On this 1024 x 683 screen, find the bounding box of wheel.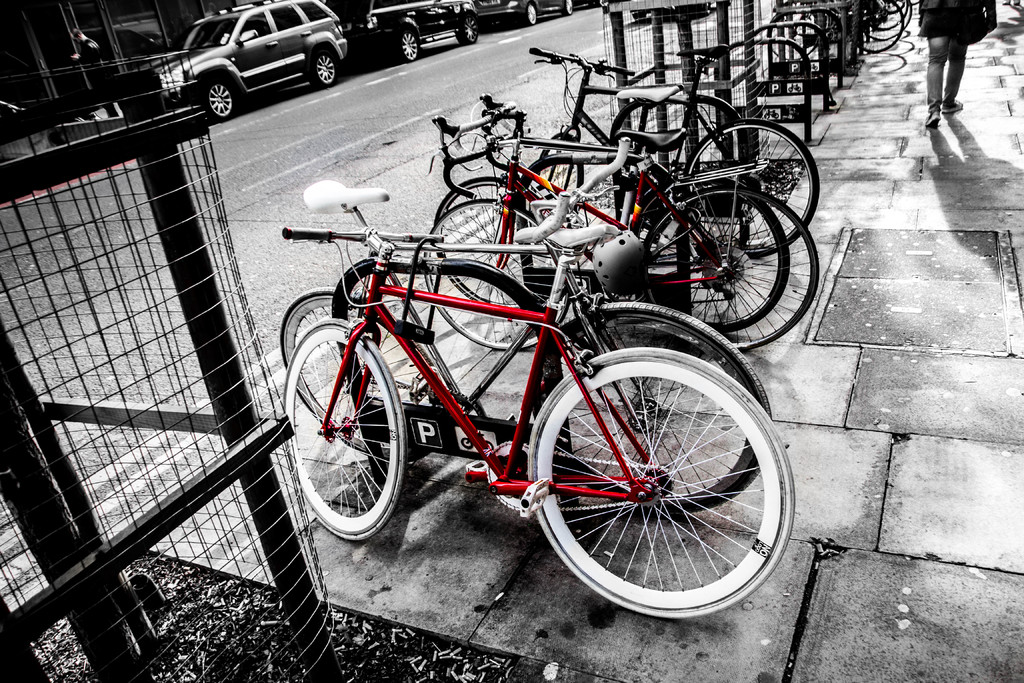
Bounding box: crop(527, 345, 796, 619).
